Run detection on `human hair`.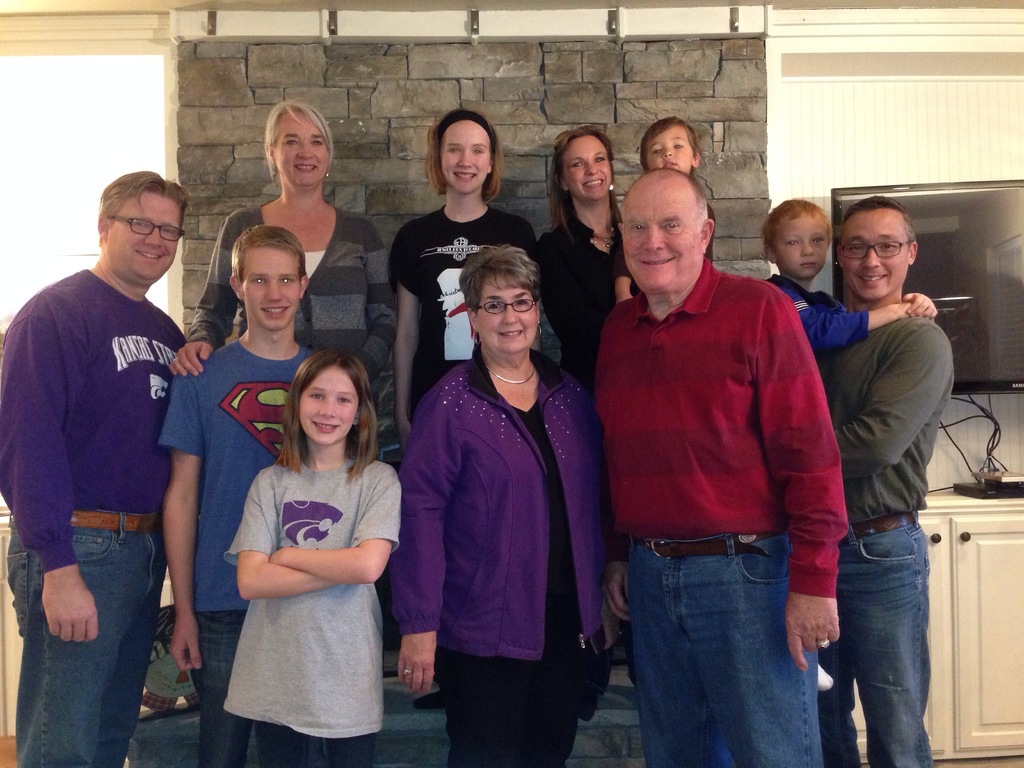
Result: crop(761, 198, 832, 266).
